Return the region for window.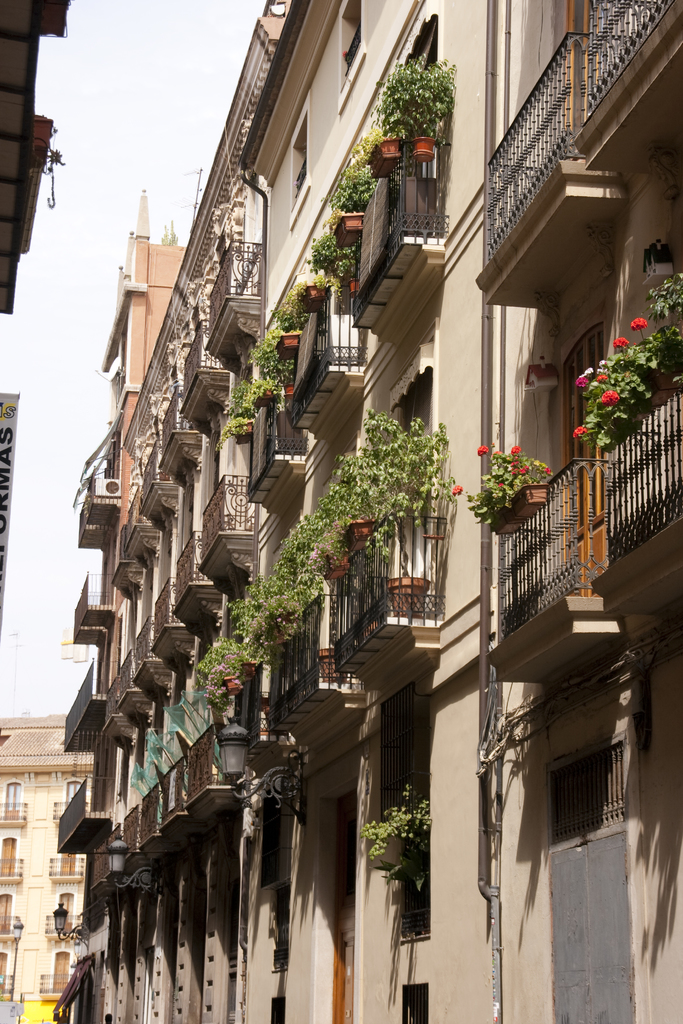
[287, 95, 317, 230].
